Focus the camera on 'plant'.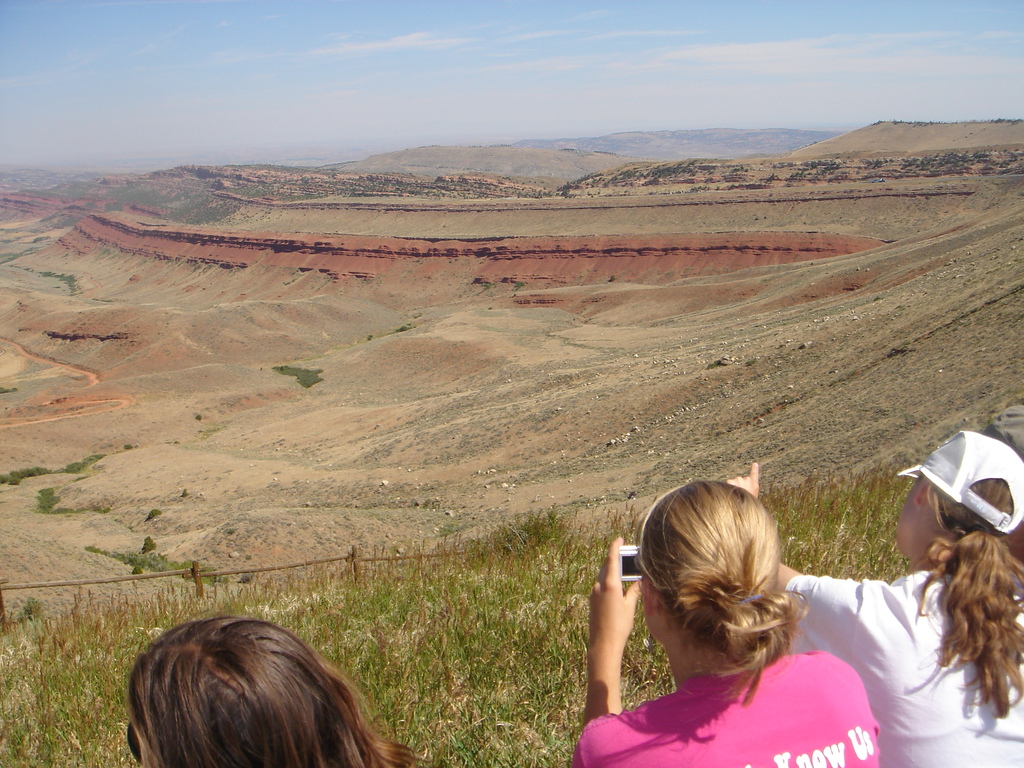
Focus region: x1=138, y1=536, x2=154, y2=556.
